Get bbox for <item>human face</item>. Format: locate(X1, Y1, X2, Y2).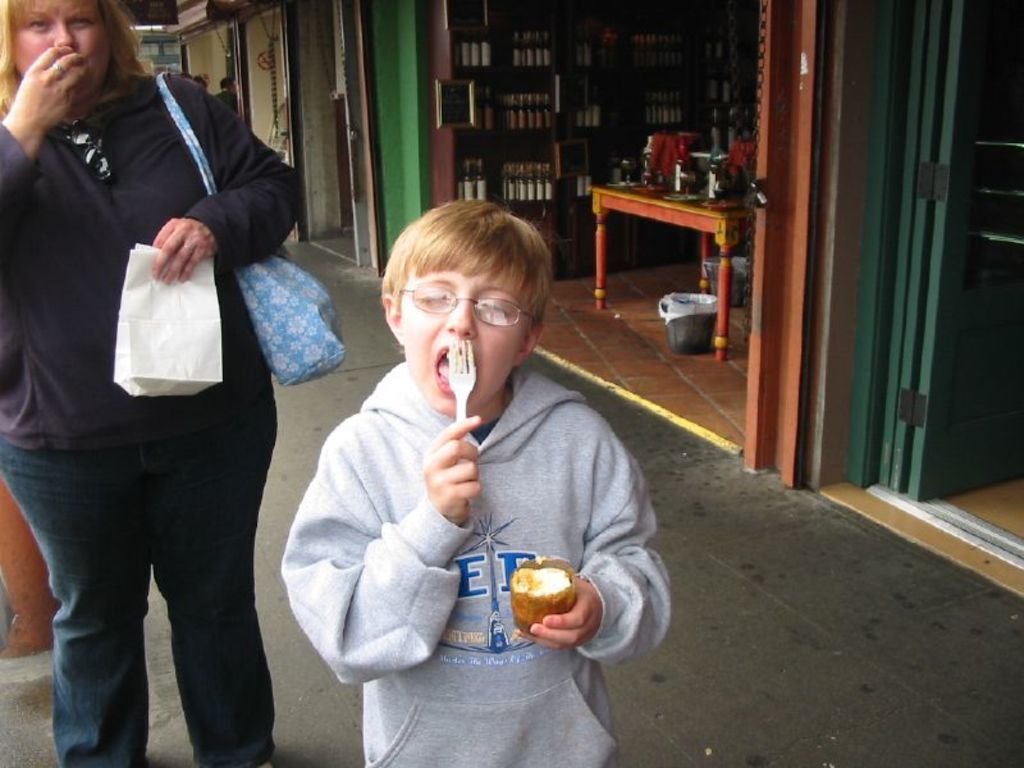
locate(399, 275, 525, 415).
